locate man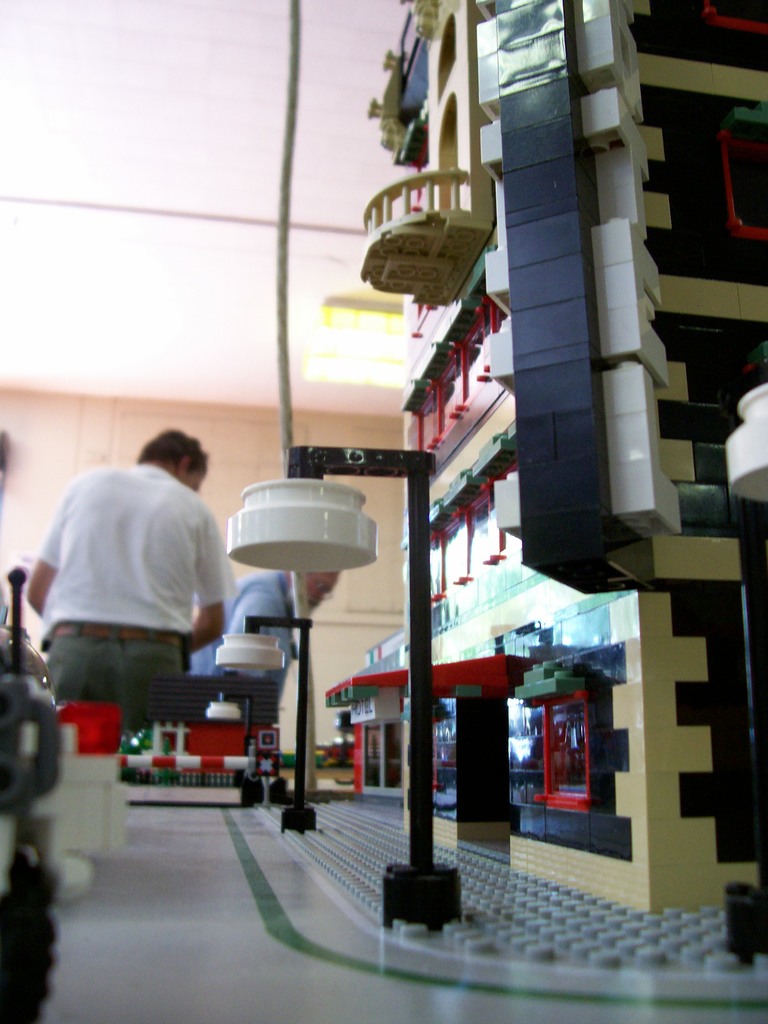
locate(184, 569, 345, 698)
